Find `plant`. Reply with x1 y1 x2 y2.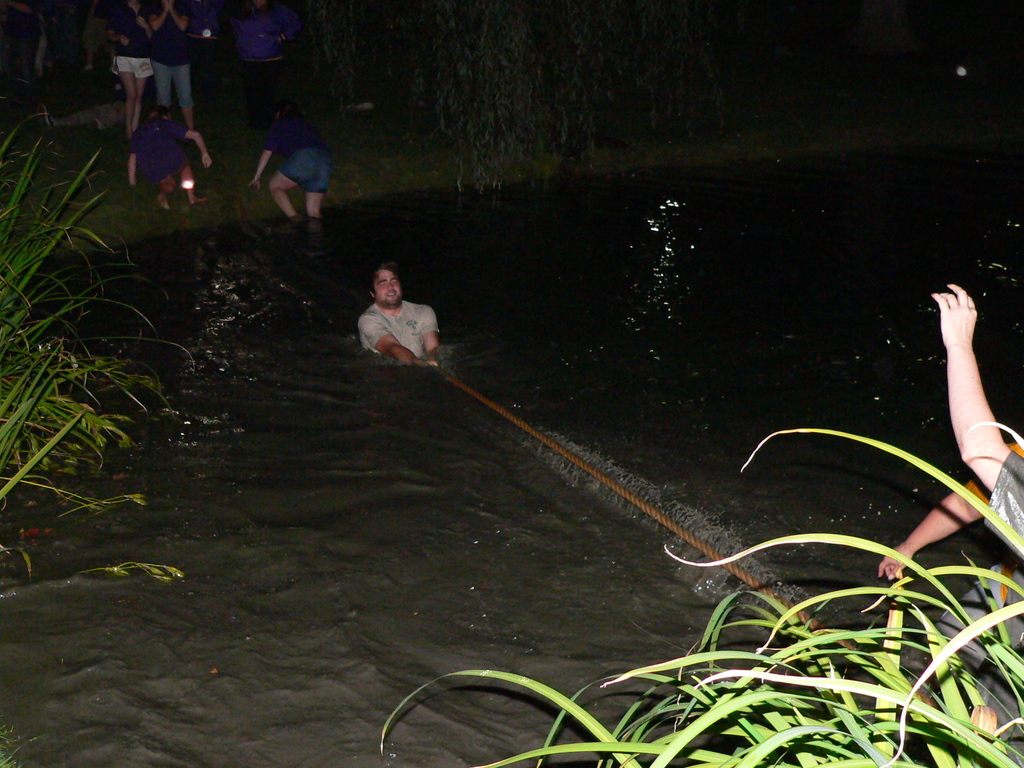
15 72 205 621.
